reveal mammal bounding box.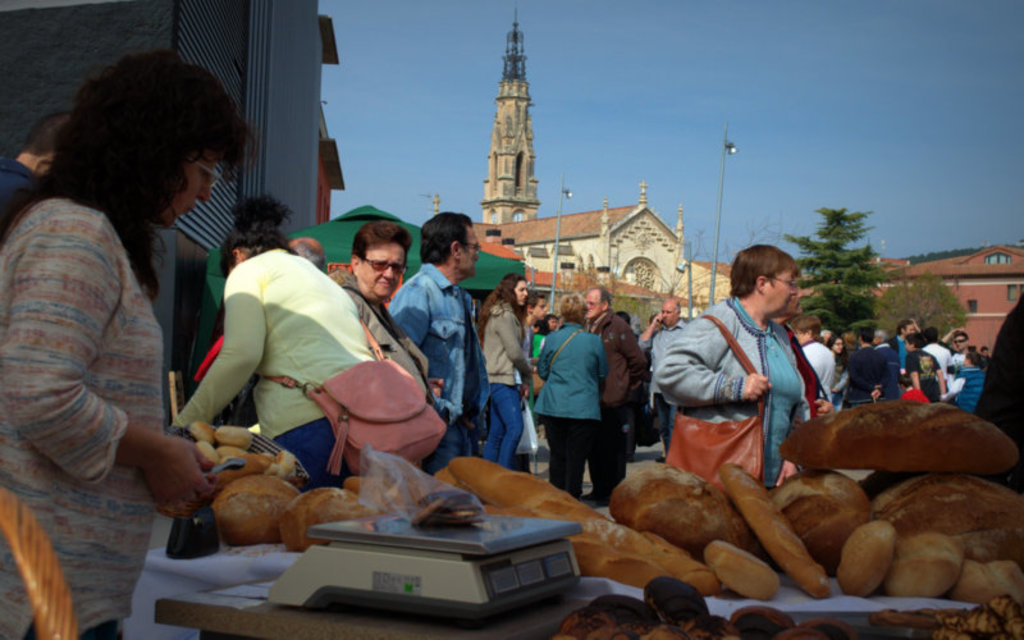
Revealed: bbox(977, 288, 1023, 458).
